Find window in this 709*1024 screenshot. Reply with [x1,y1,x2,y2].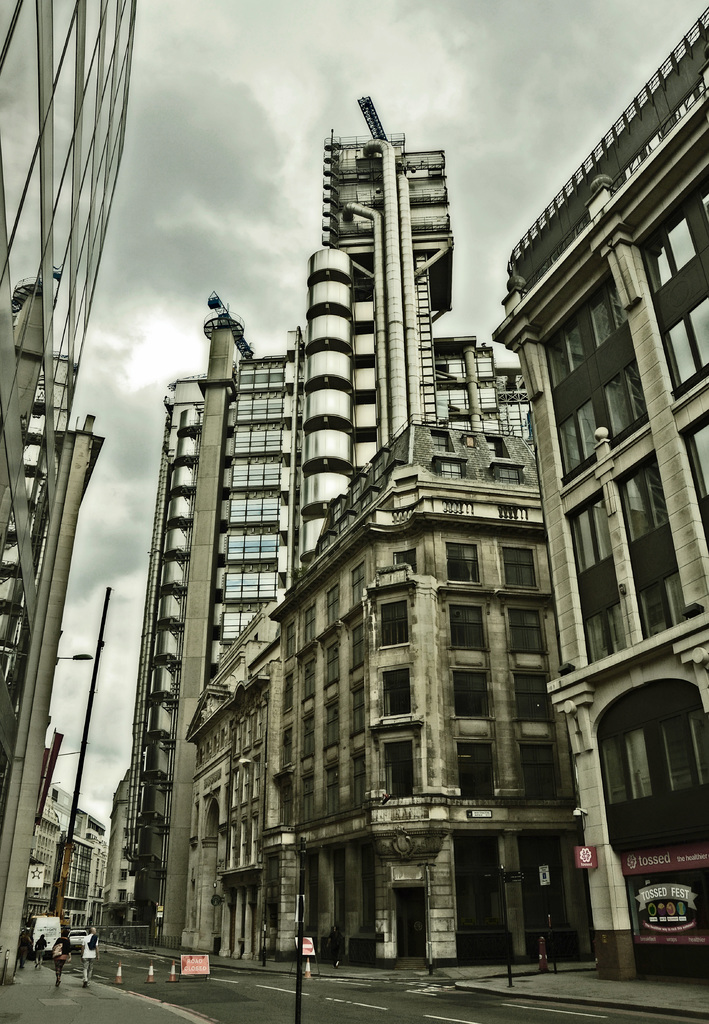
[363,847,377,933].
